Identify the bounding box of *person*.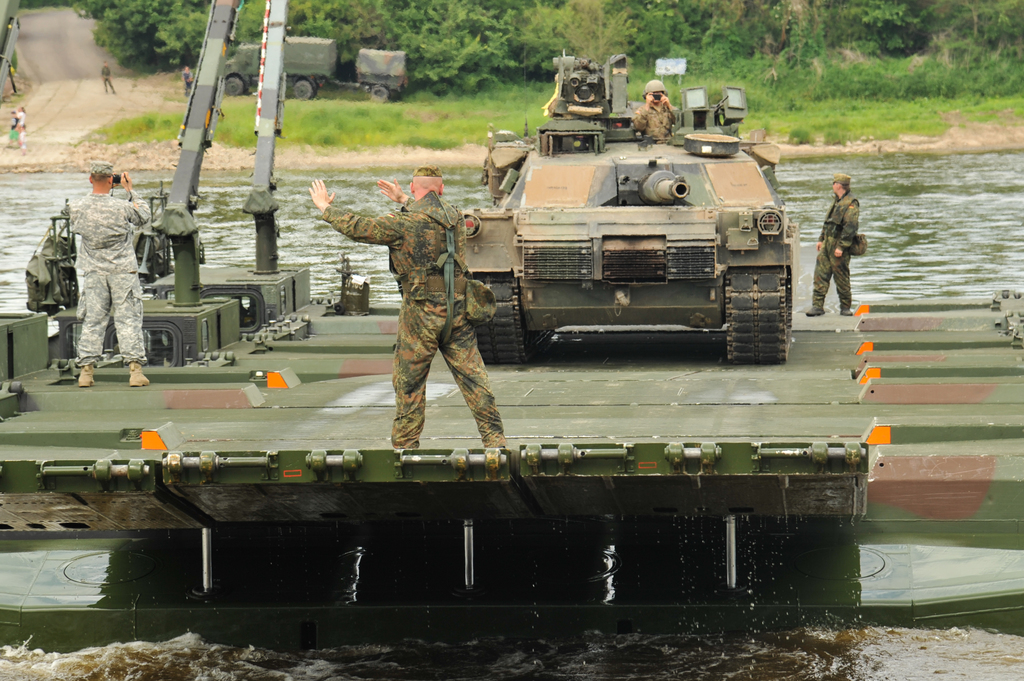
x1=99 y1=60 x2=118 y2=95.
